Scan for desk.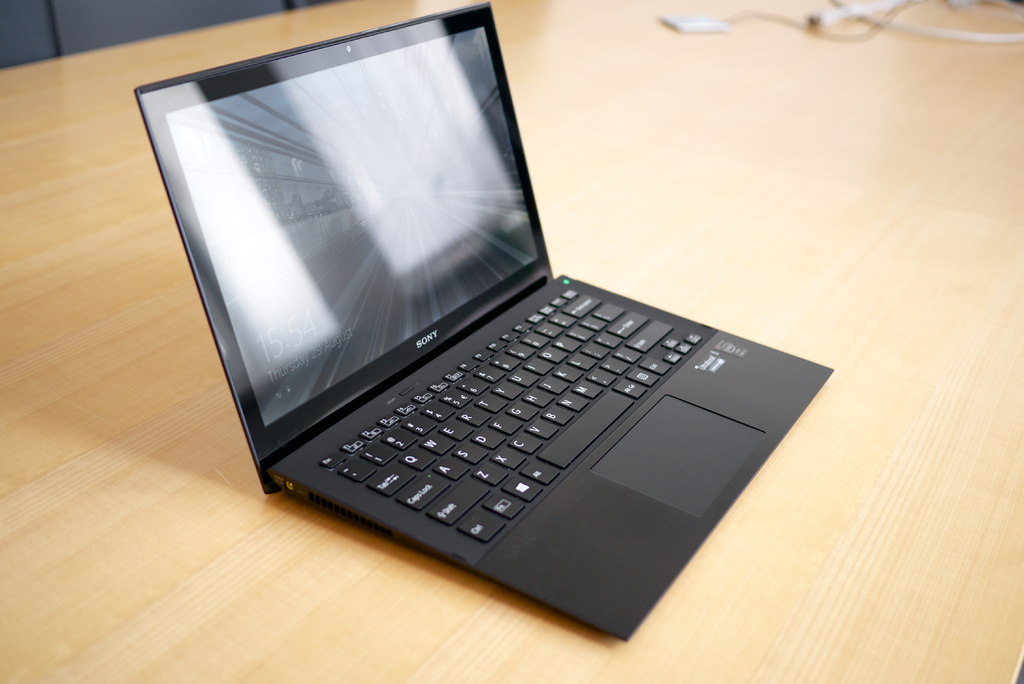
Scan result: Rect(0, 0, 1023, 683).
